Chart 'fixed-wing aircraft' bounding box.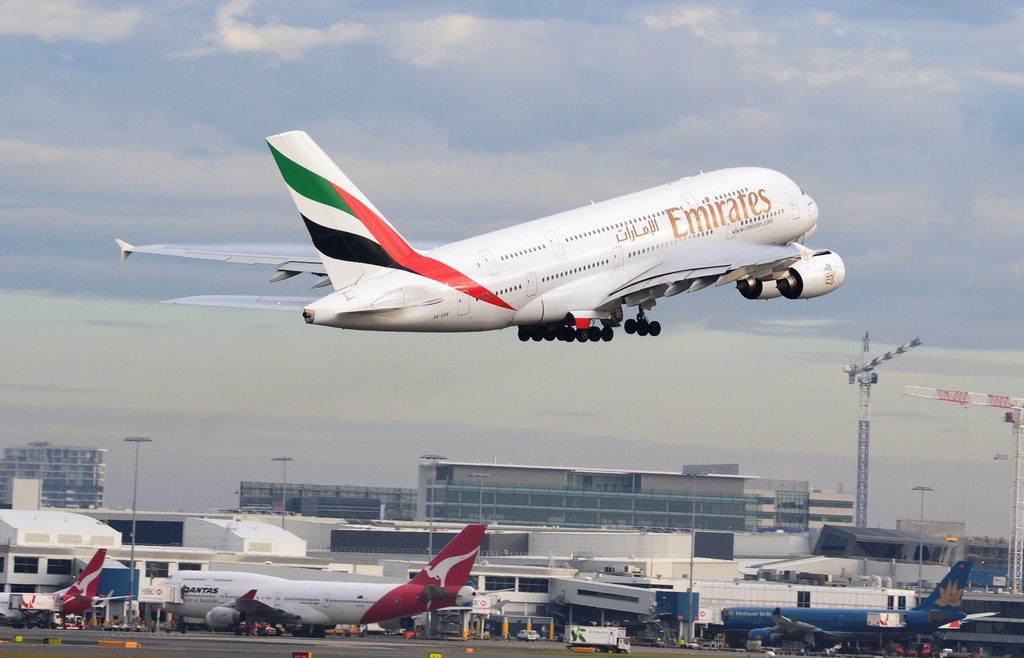
Charted: <region>172, 525, 484, 638</region>.
